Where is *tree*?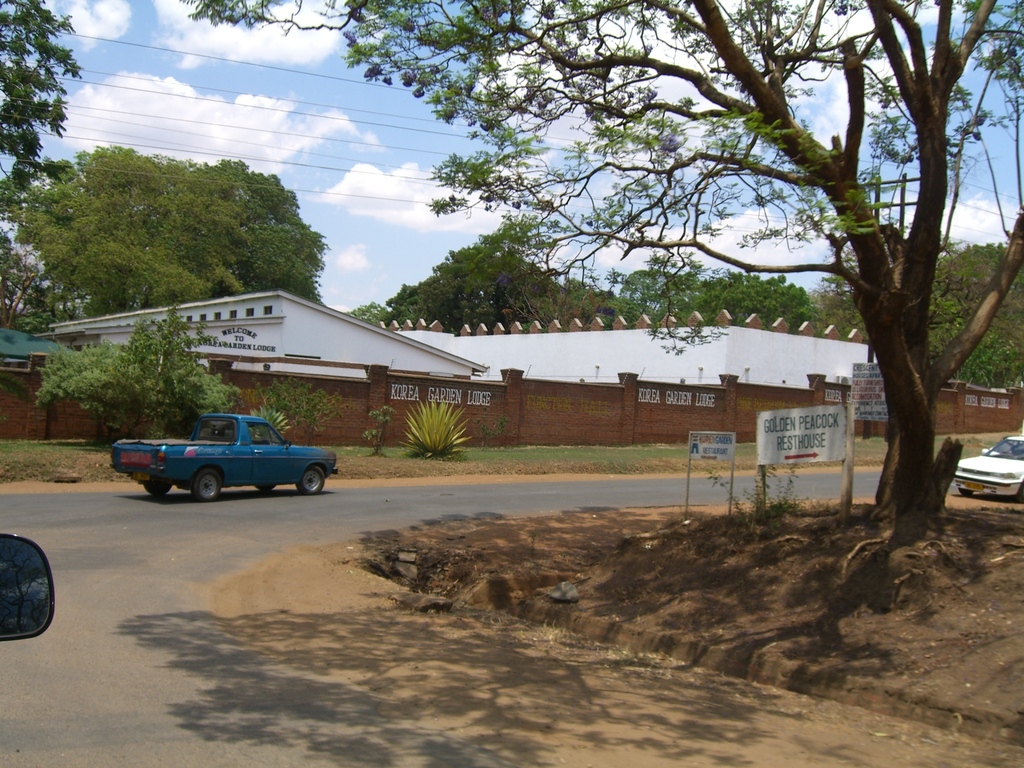
0 1 81 175.
